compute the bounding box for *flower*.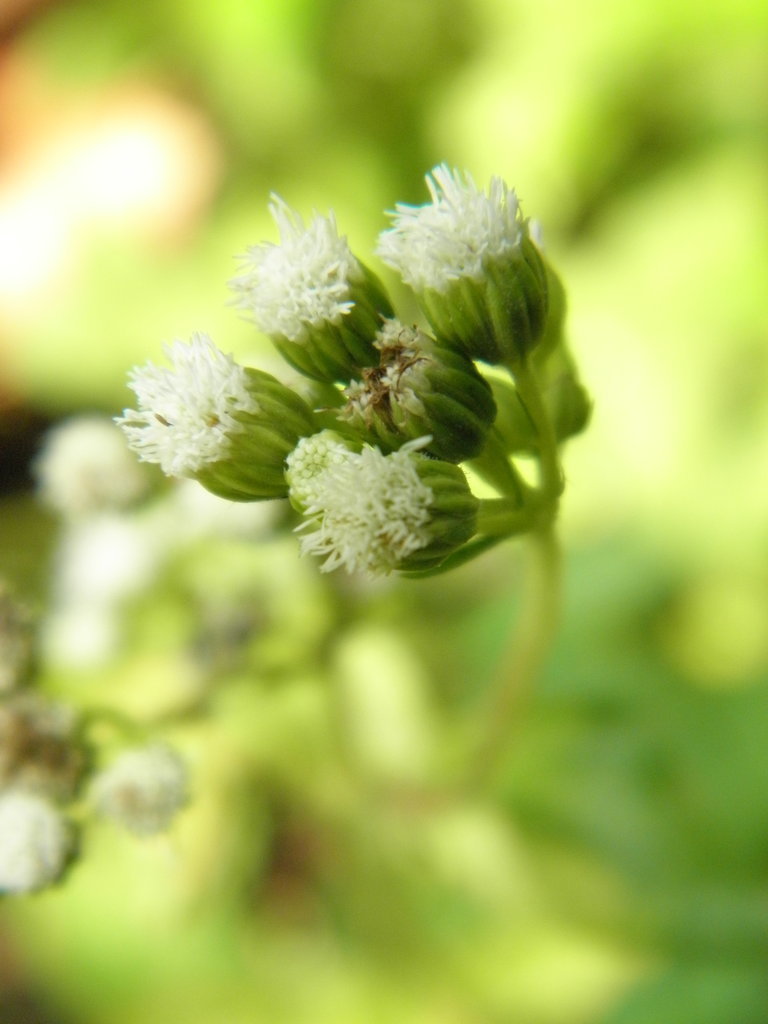
box=[98, 731, 202, 841].
